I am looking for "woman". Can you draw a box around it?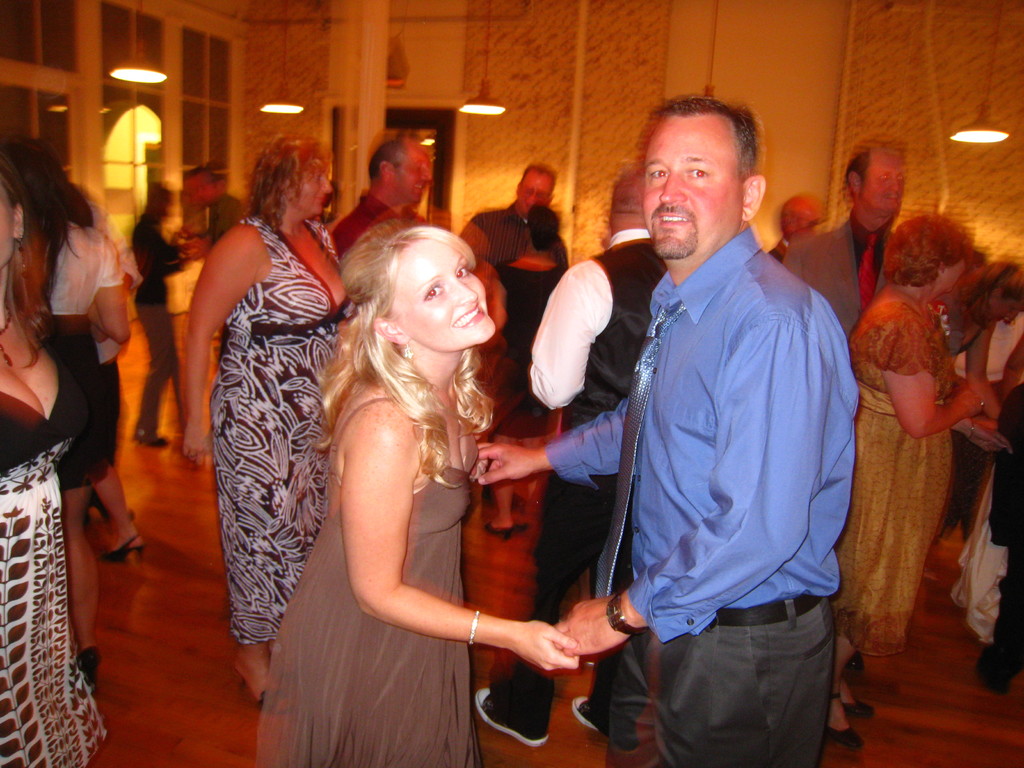
Sure, the bounding box is <bbox>253, 217, 593, 764</bbox>.
